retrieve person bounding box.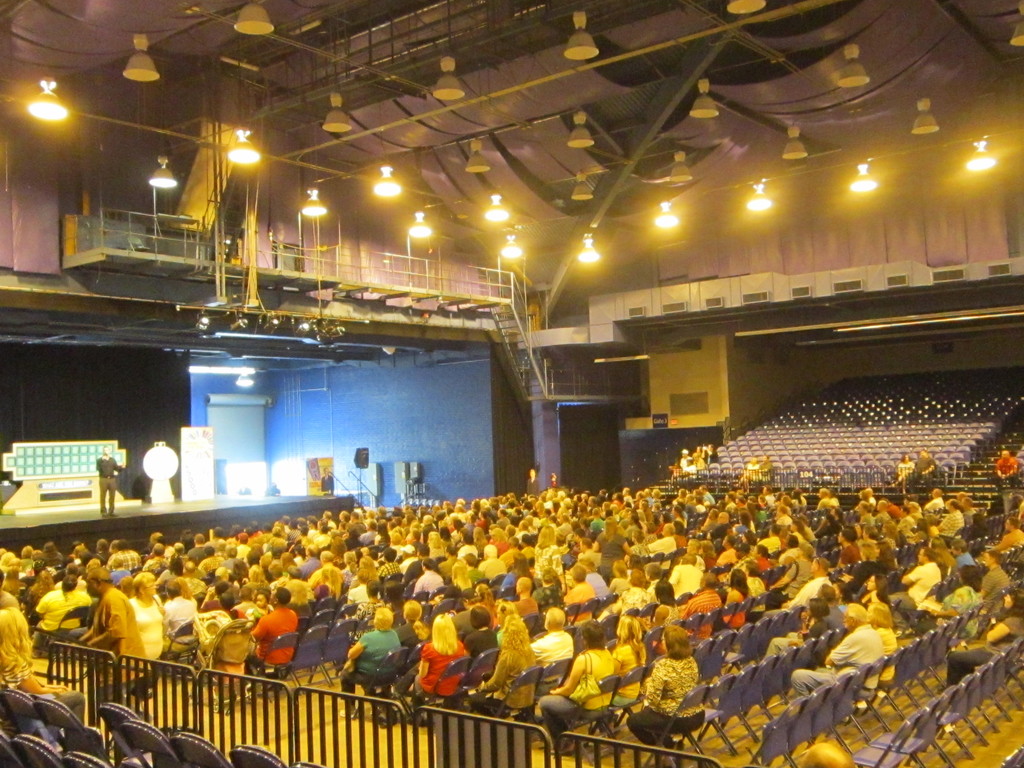
Bounding box: 100 450 130 518.
